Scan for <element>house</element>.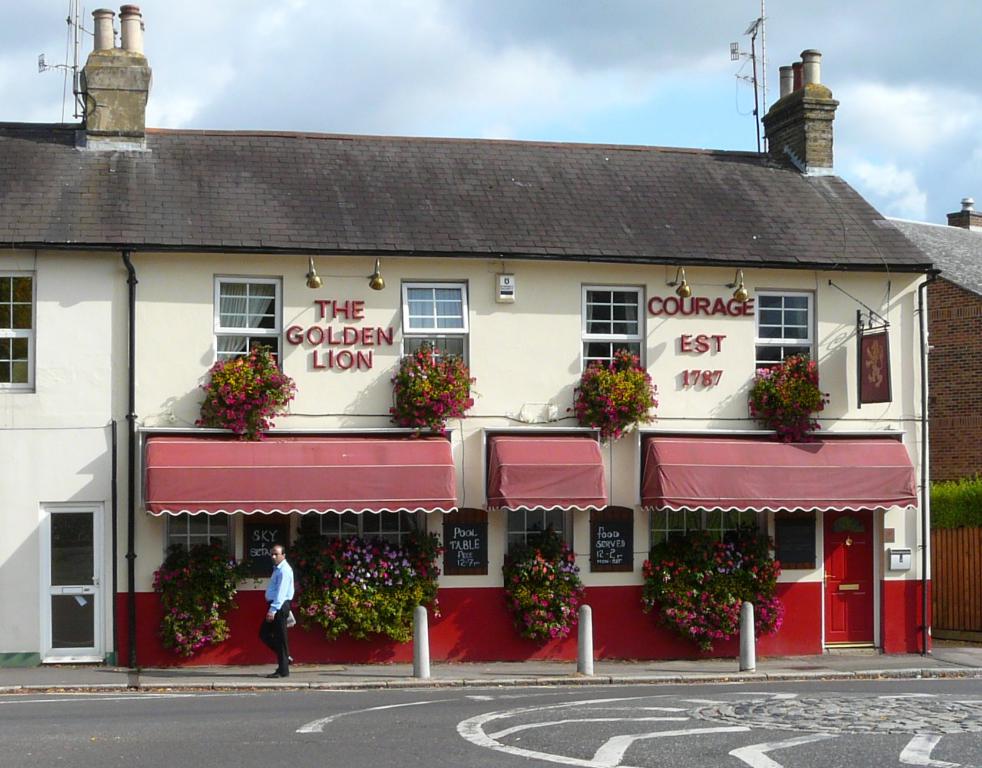
Scan result: BBox(0, 2, 935, 658).
